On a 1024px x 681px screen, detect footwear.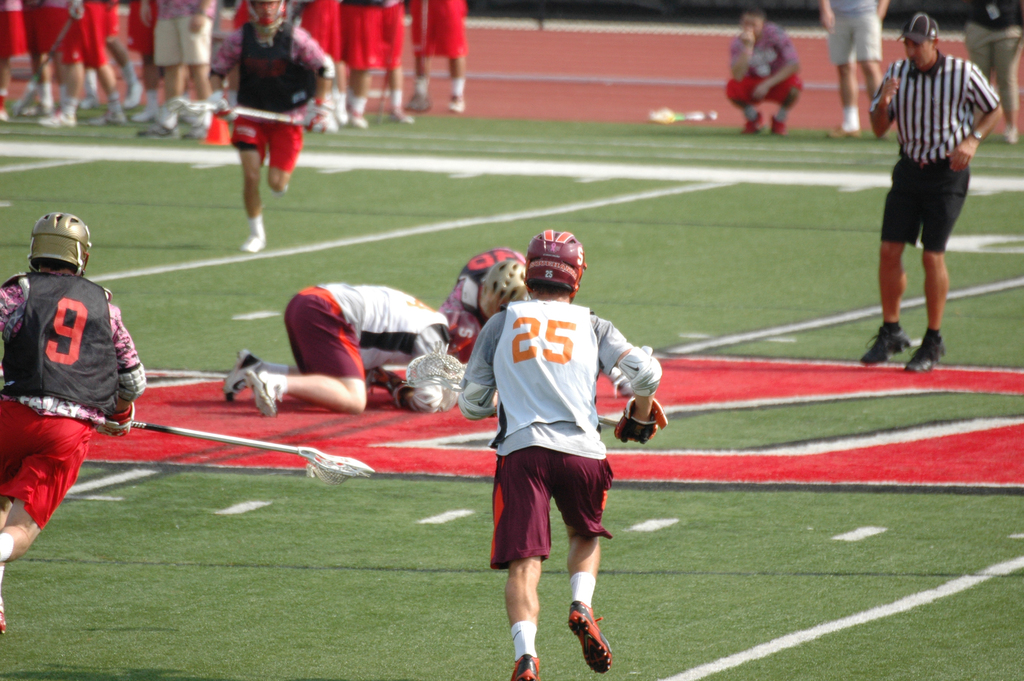
(86, 111, 126, 127).
